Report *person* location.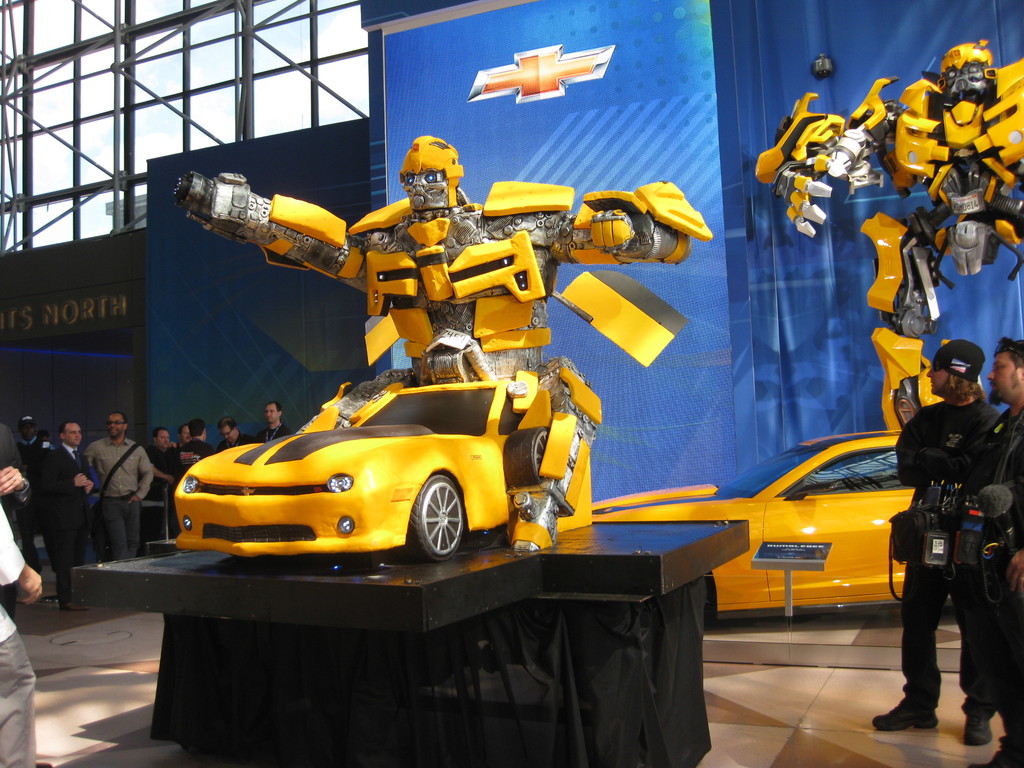
Report: box(13, 413, 52, 566).
